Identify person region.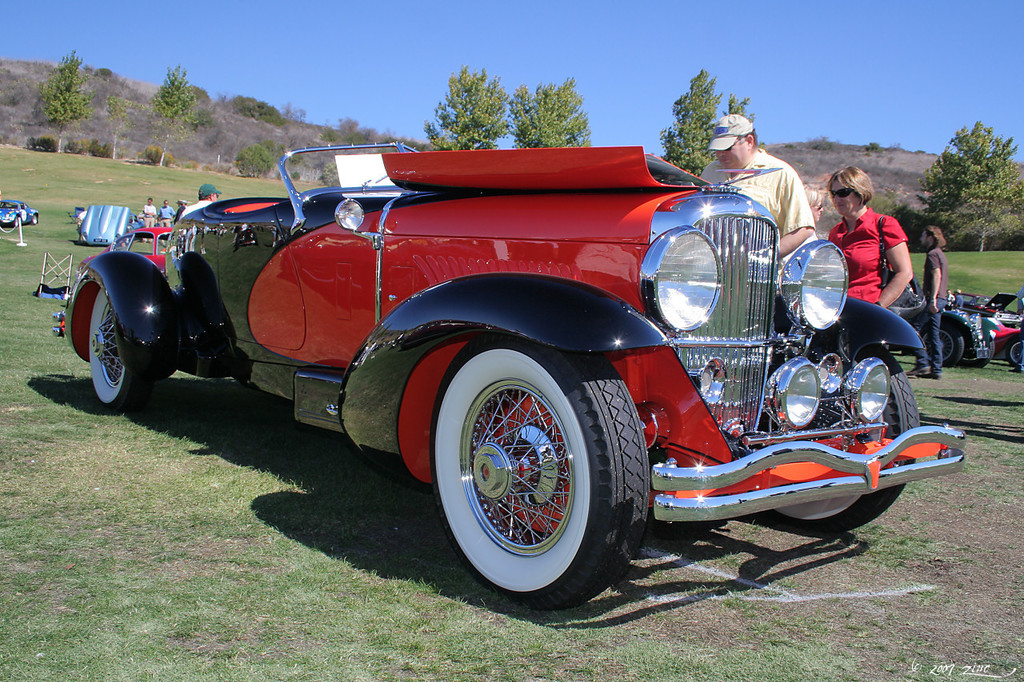
Region: [x1=702, y1=110, x2=815, y2=283].
